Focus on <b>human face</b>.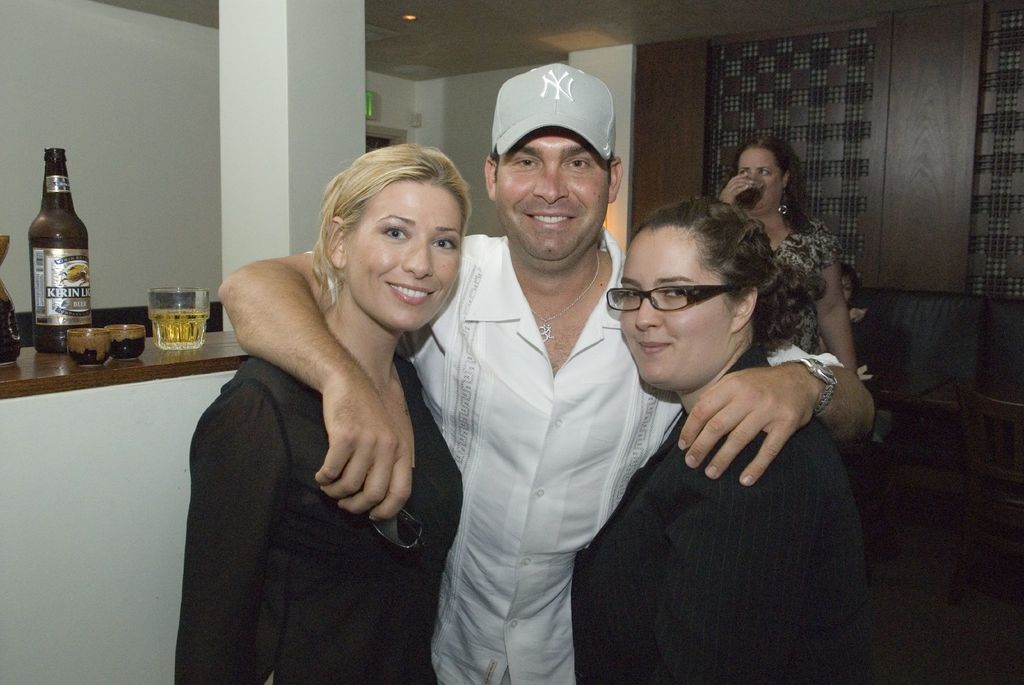
Focused at pyautogui.locateOnScreen(489, 127, 604, 266).
